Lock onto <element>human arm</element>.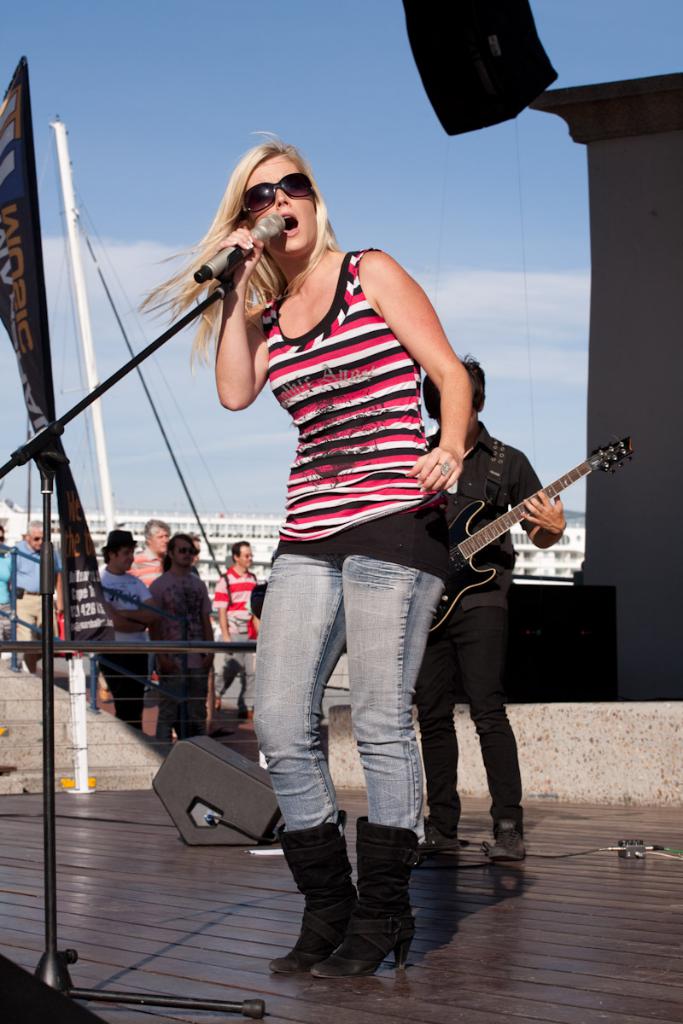
Locked: x1=112, y1=575, x2=180, y2=624.
